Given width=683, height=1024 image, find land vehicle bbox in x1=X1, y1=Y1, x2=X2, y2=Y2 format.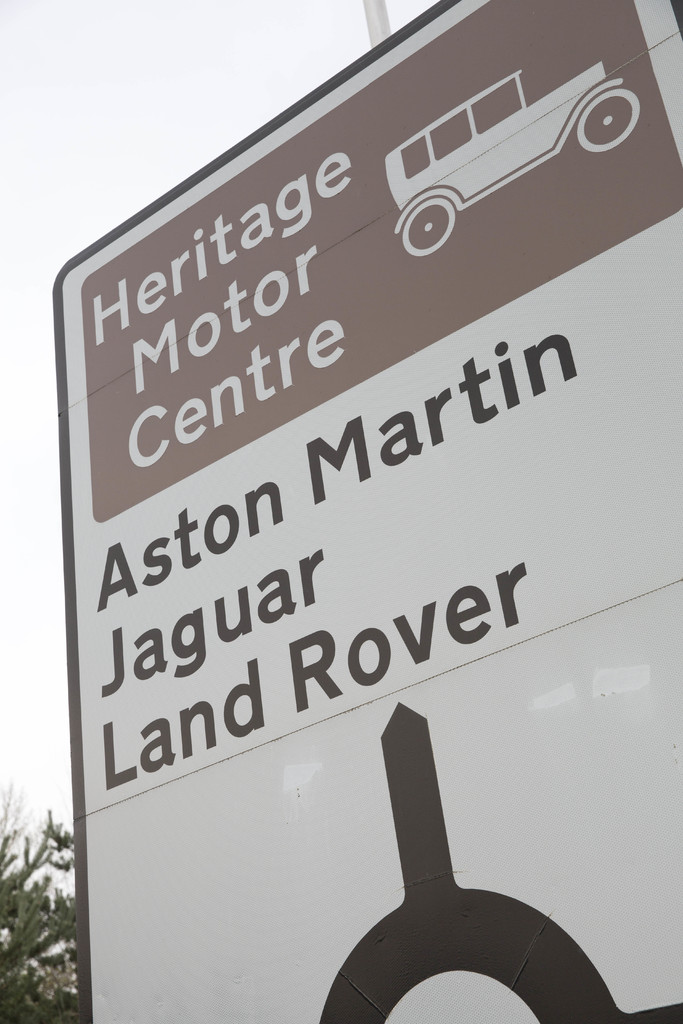
x1=377, y1=64, x2=644, y2=262.
